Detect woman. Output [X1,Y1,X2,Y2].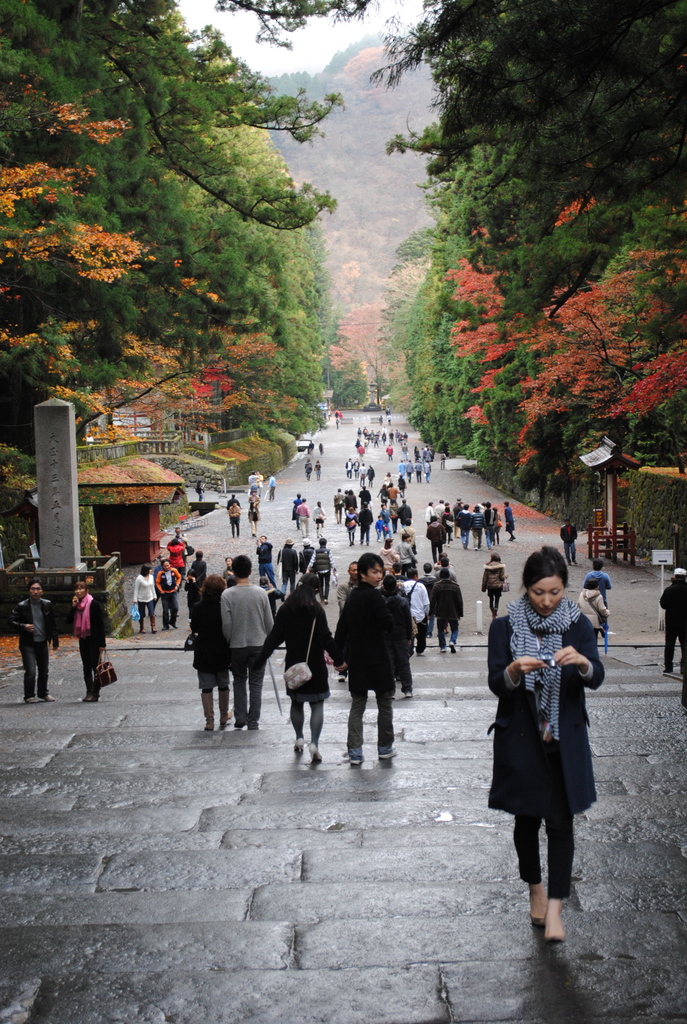
[495,507,501,545].
